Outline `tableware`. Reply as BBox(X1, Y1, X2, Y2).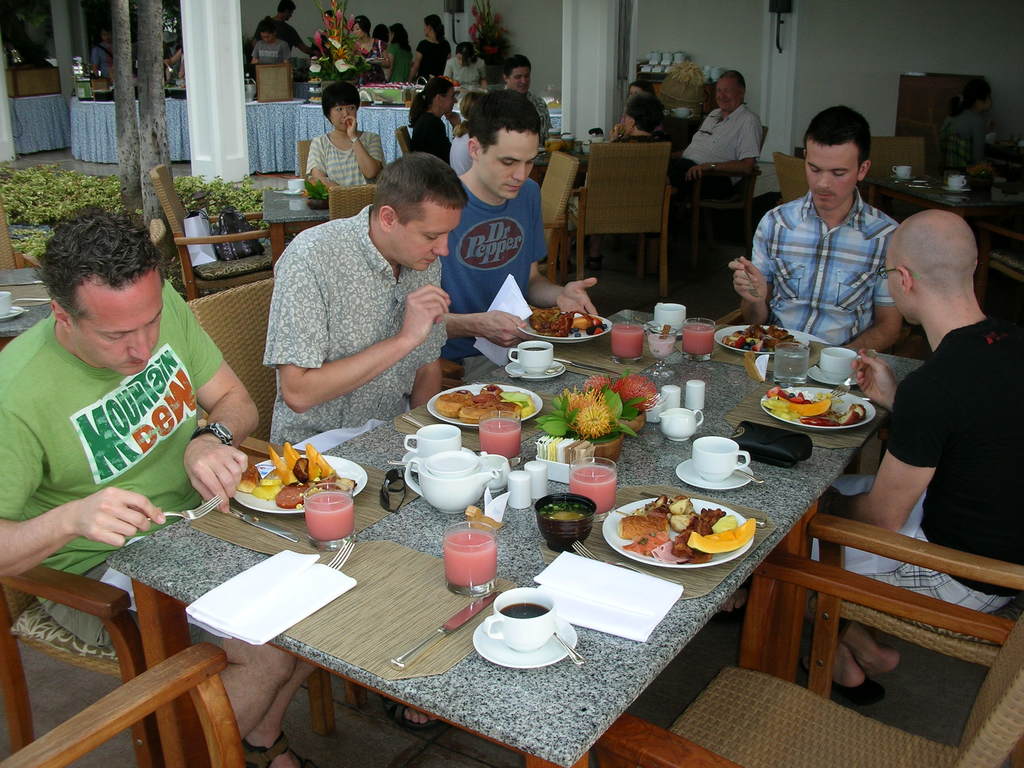
BBox(675, 455, 754, 492).
